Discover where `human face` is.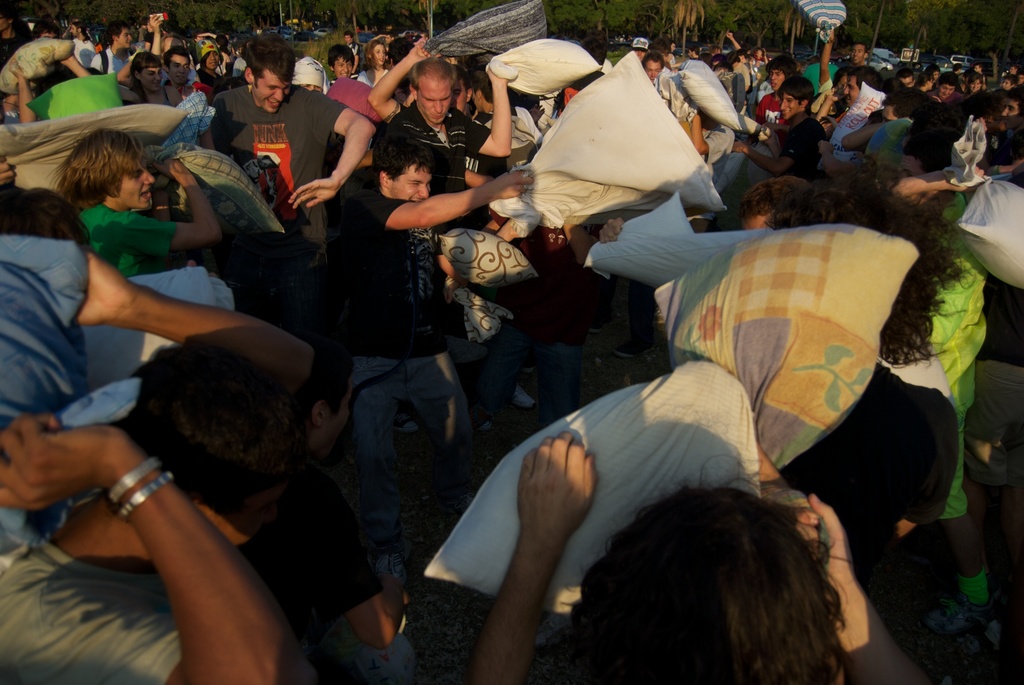
Discovered at 781 95 801 120.
